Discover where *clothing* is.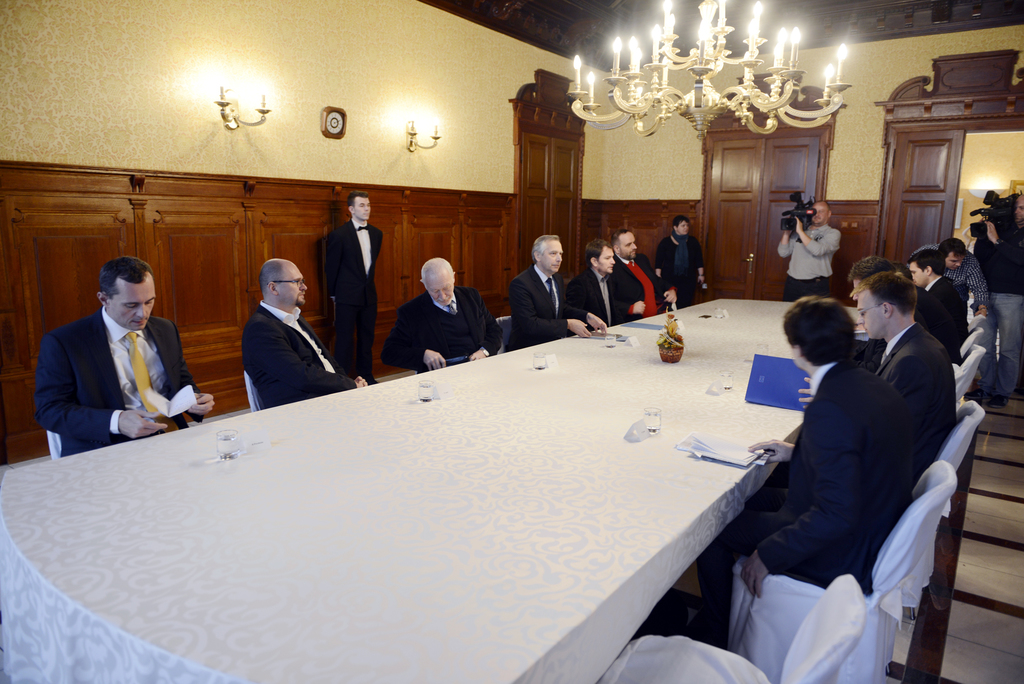
Discovered at (x1=711, y1=366, x2=913, y2=640).
